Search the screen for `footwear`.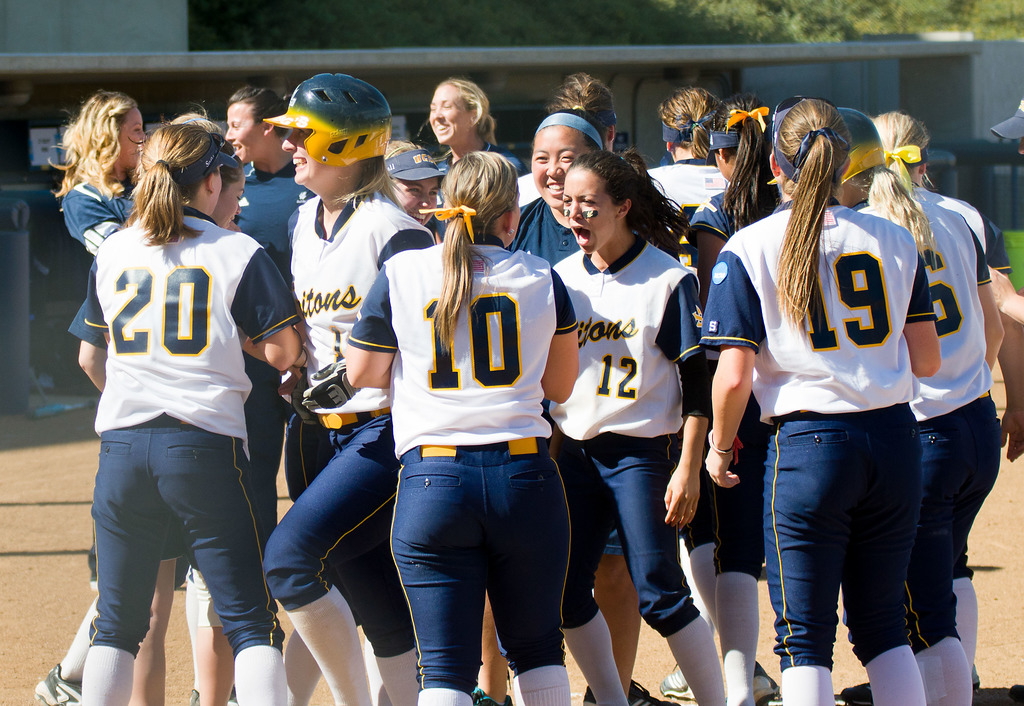
Found at (x1=653, y1=668, x2=700, y2=699).
